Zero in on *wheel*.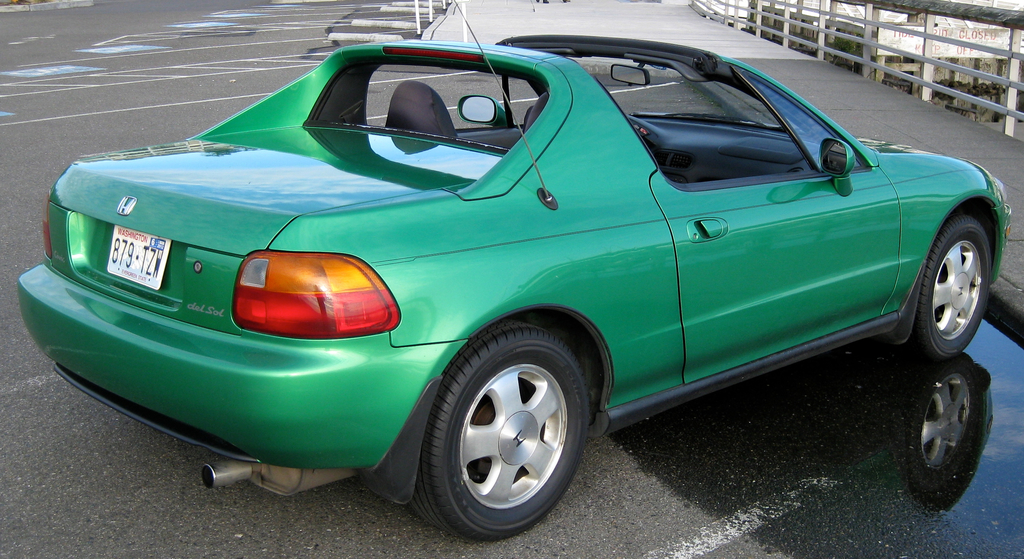
Zeroed in: Rect(409, 320, 593, 541).
